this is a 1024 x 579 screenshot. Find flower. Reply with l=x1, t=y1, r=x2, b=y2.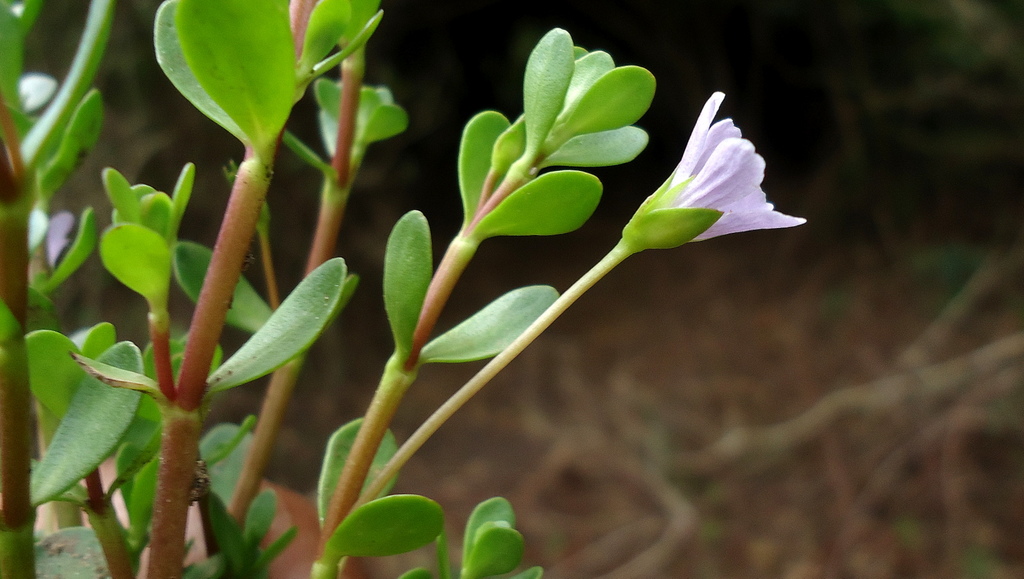
l=636, t=90, r=804, b=255.
